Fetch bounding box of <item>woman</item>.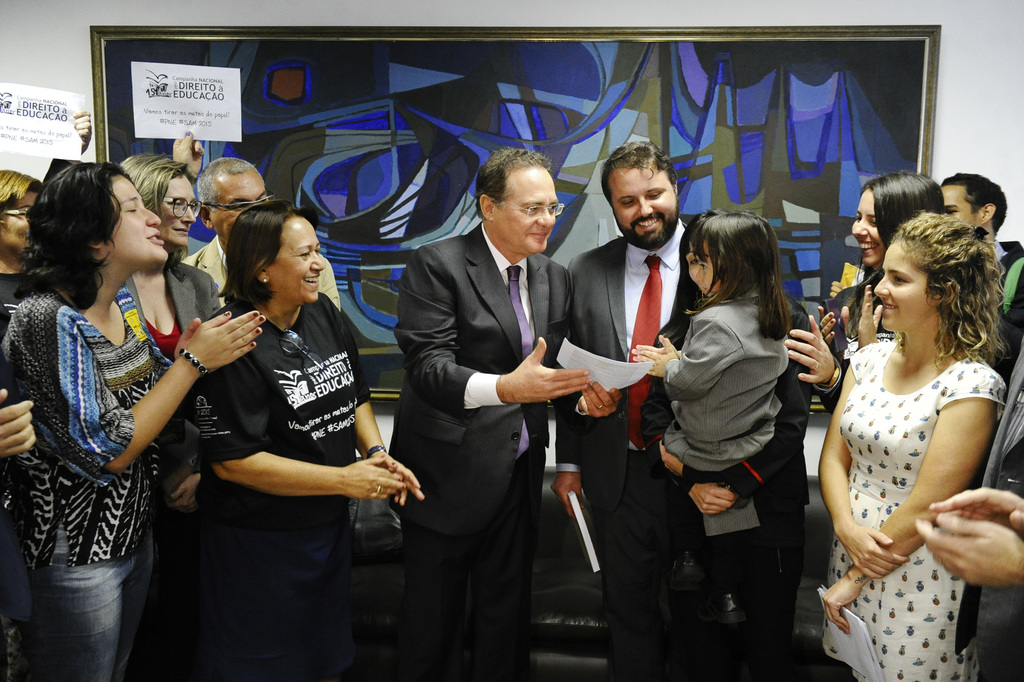
Bbox: {"left": 781, "top": 168, "right": 950, "bottom": 428}.
